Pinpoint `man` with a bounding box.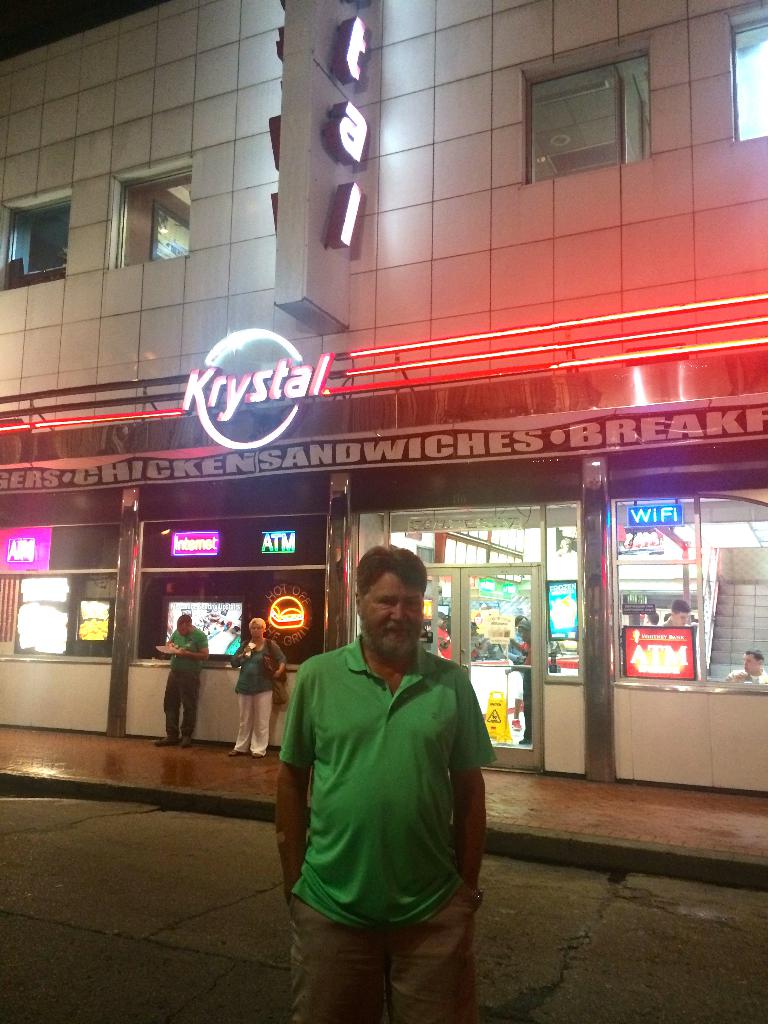
left=728, top=648, right=767, bottom=683.
